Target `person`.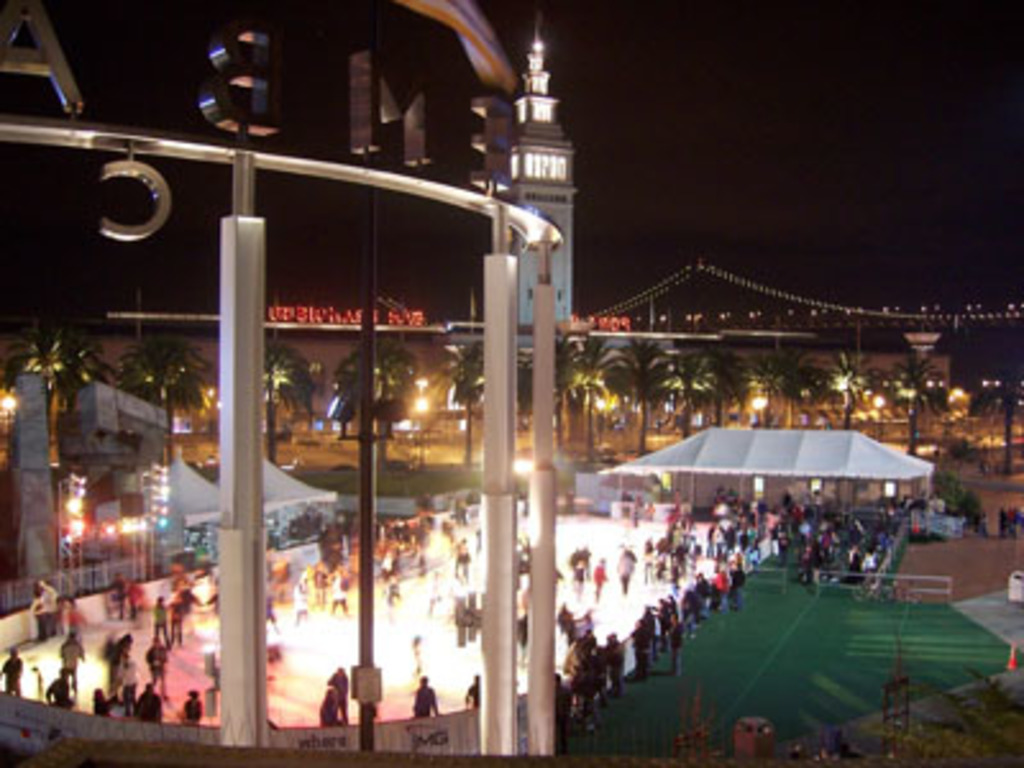
Target region: {"left": 177, "top": 599, "right": 187, "bottom": 643}.
